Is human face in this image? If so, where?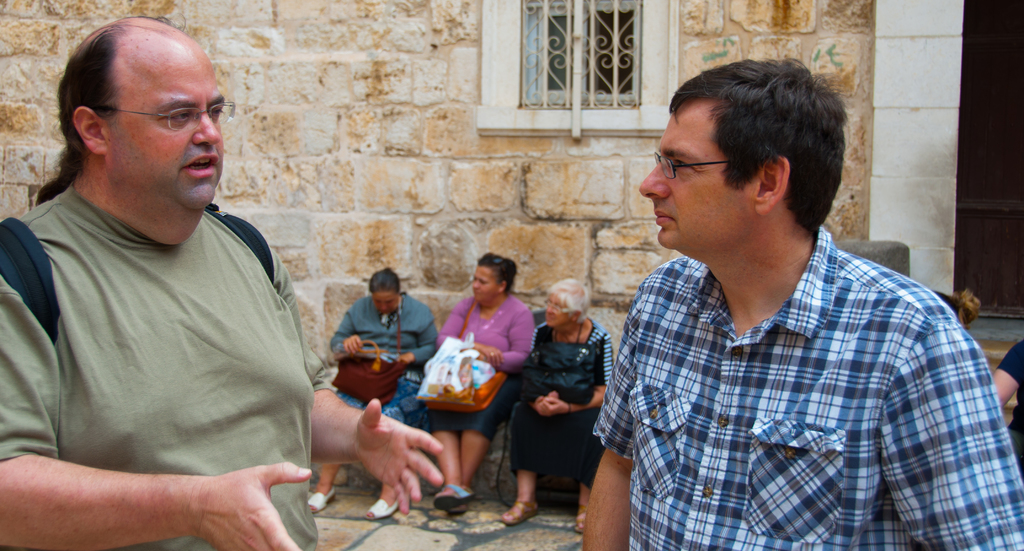
Yes, at box(470, 267, 496, 304).
